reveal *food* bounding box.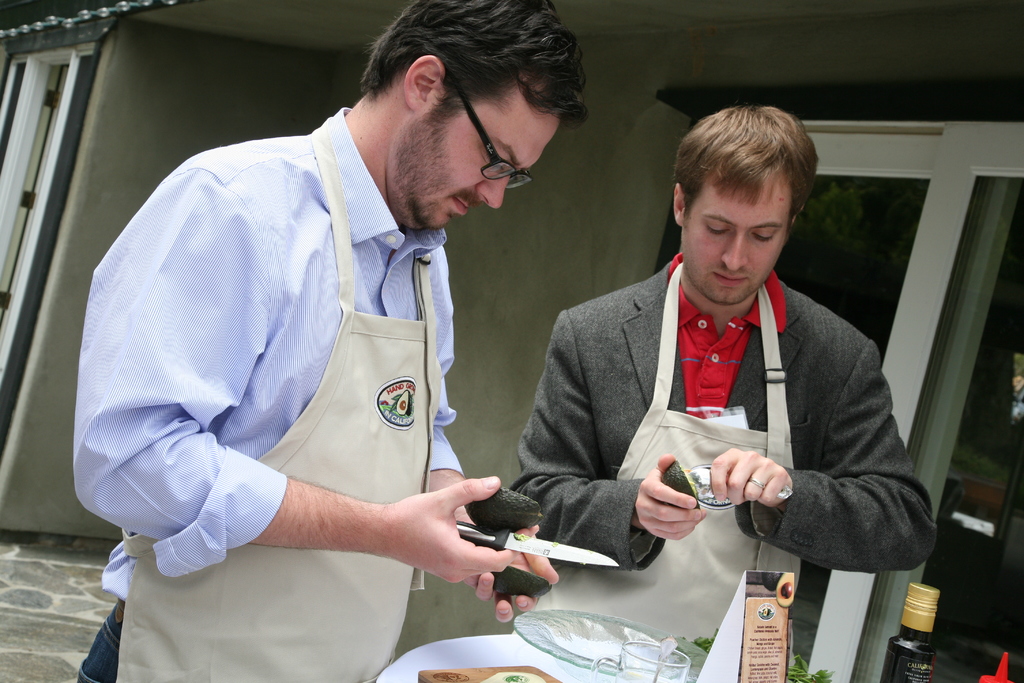
Revealed: 774, 570, 797, 606.
